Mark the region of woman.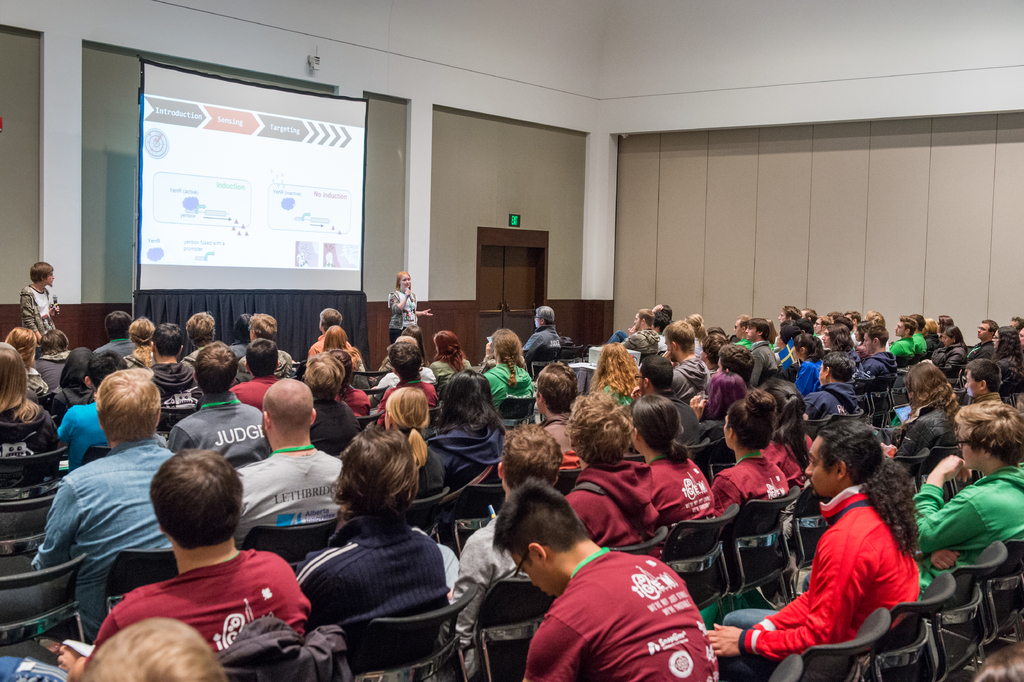
Region: <region>893, 358, 964, 481</region>.
